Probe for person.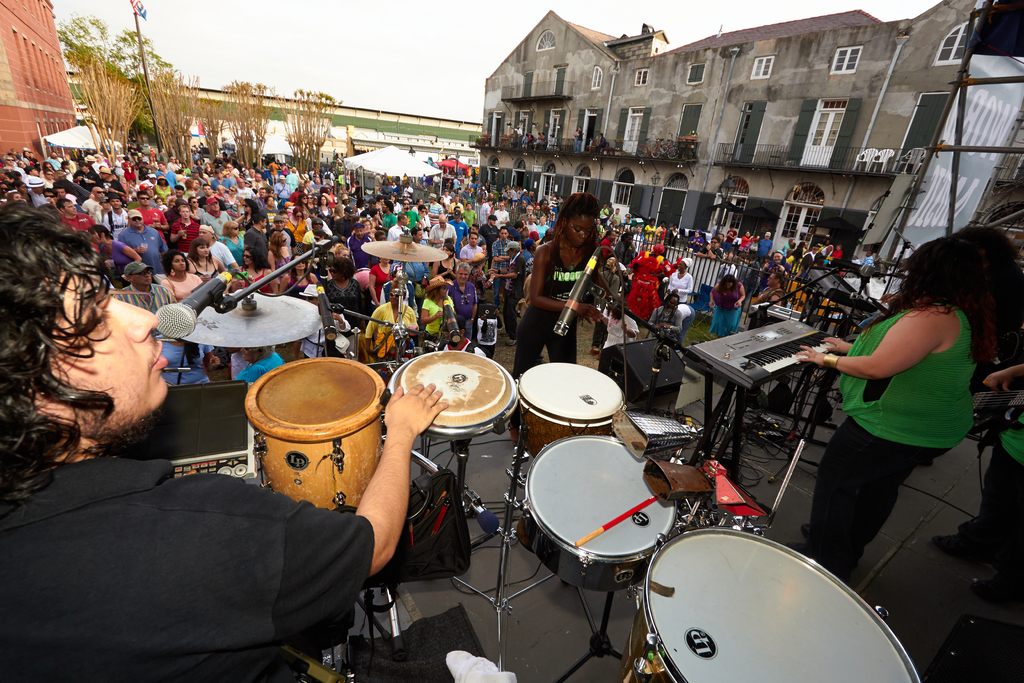
Probe result: box=[465, 205, 471, 229].
